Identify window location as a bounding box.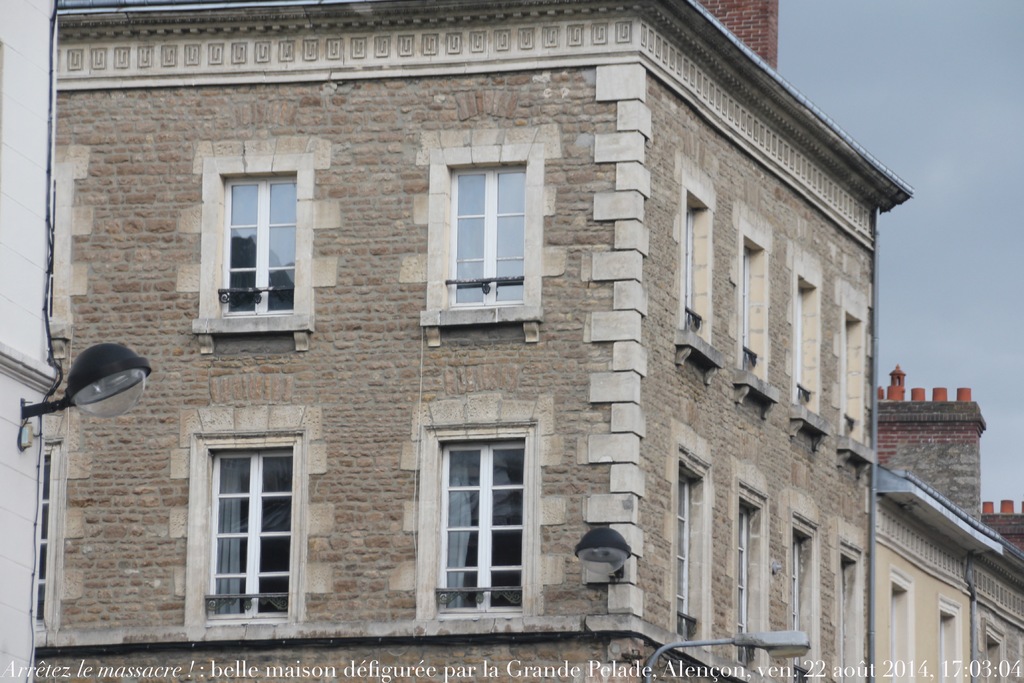
<box>783,510,820,682</box>.
